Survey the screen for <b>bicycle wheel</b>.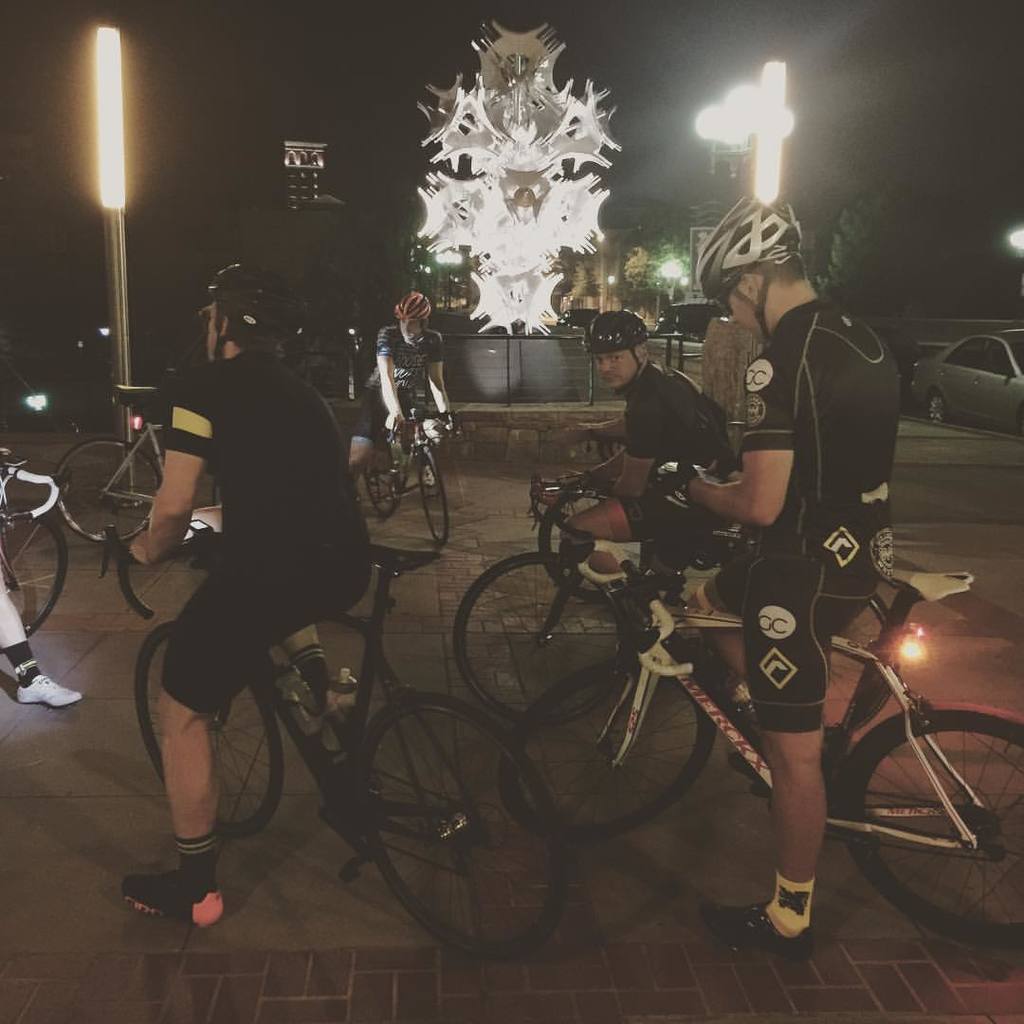
Survey found: (417, 433, 449, 547).
